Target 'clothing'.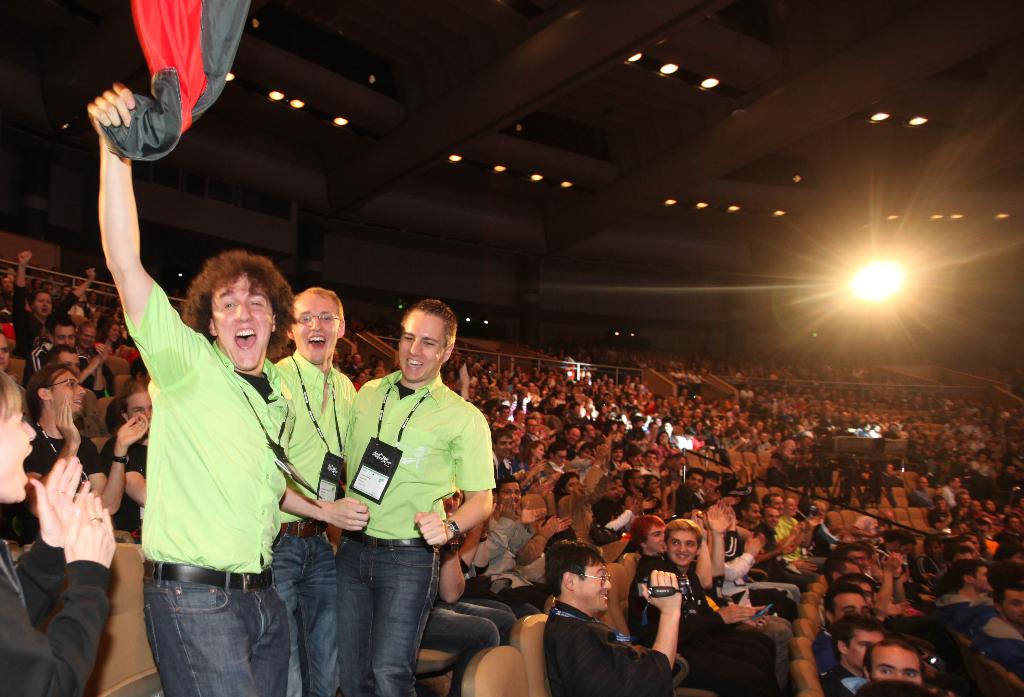
Target region: crop(0, 534, 113, 695).
